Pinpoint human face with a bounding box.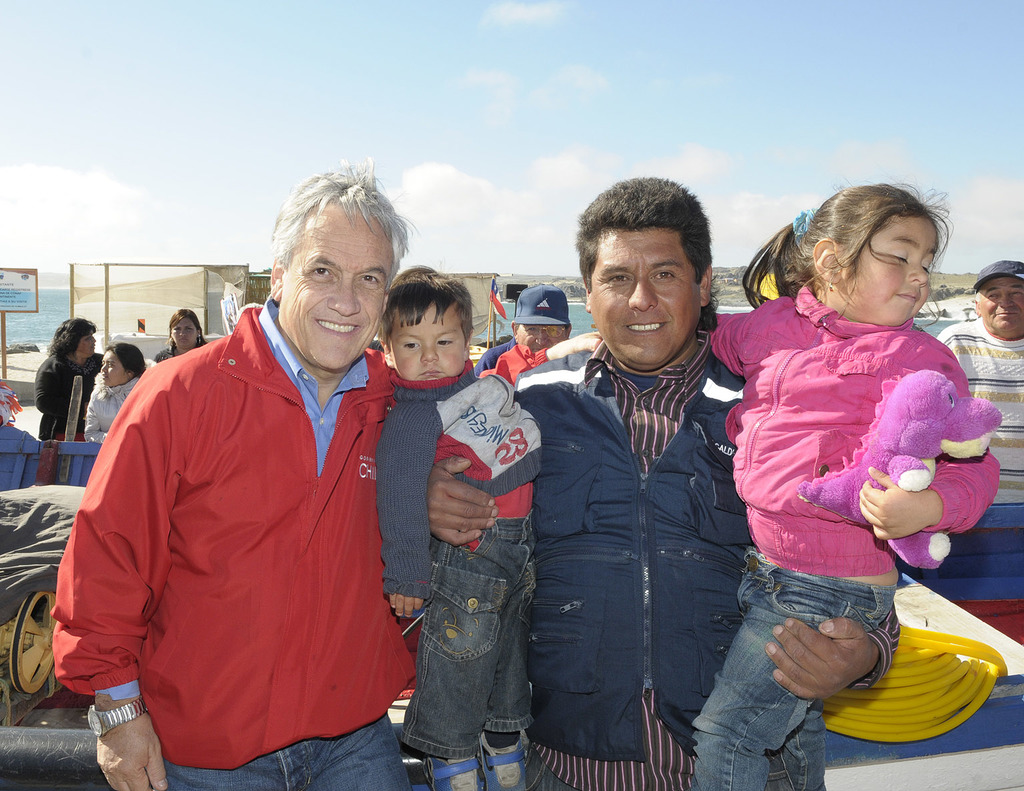
391 301 465 381.
